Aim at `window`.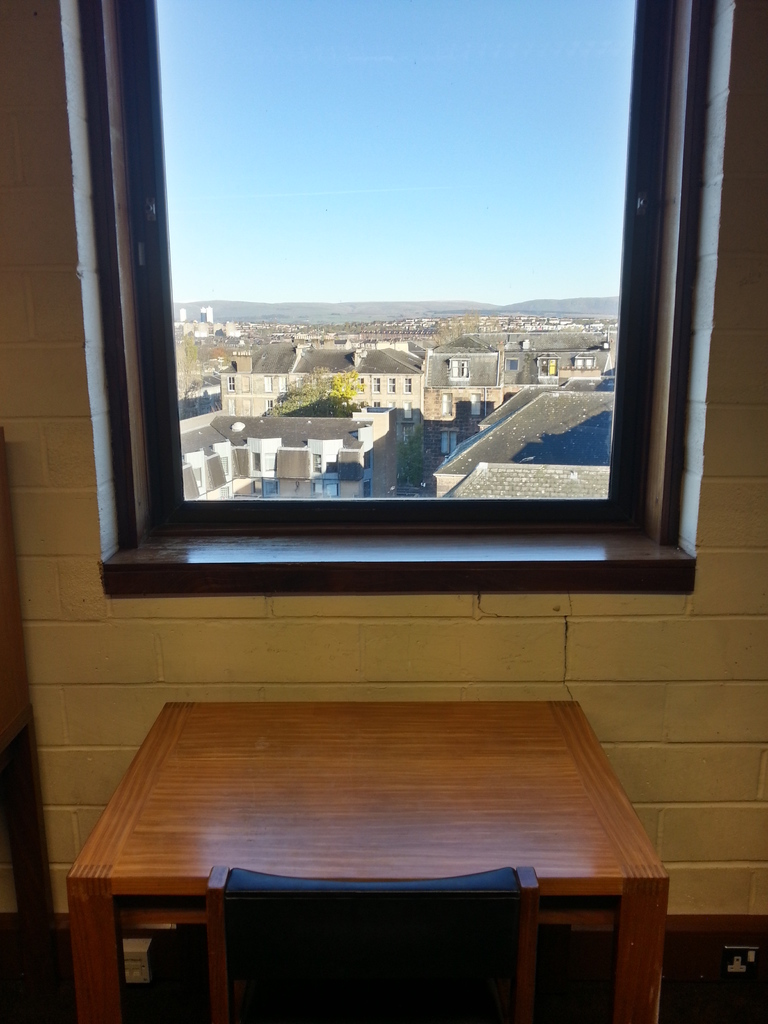
Aimed at detection(388, 378, 396, 393).
